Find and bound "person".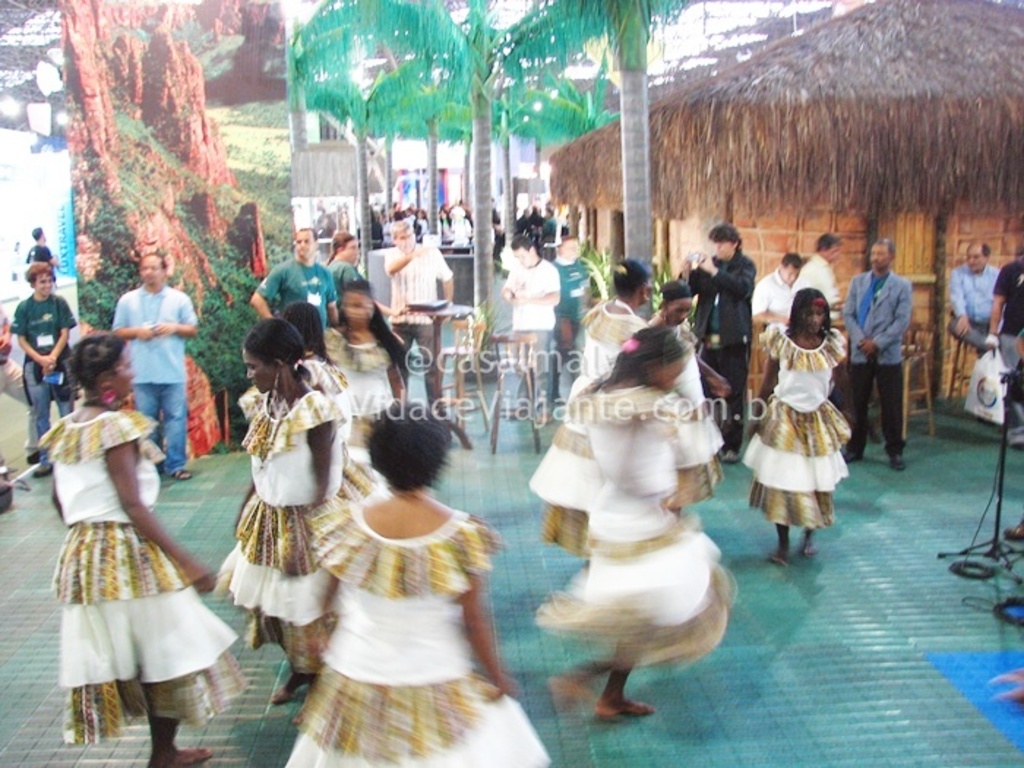
Bound: bbox(323, 284, 404, 408).
